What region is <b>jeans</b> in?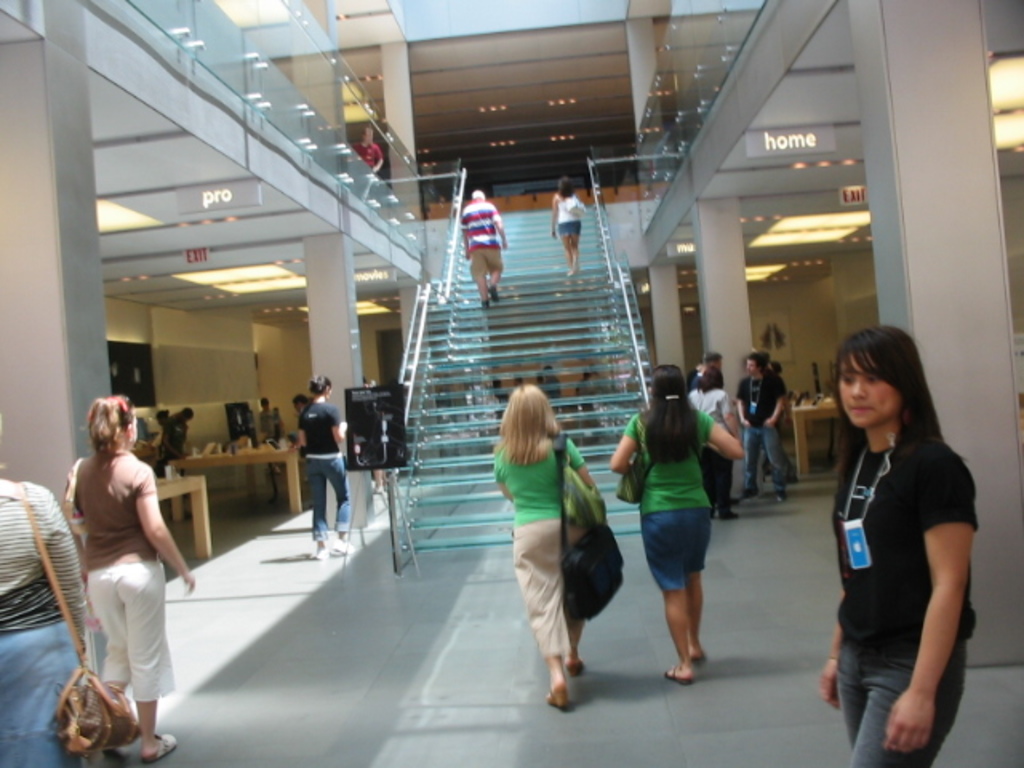
Rect(304, 454, 349, 542).
